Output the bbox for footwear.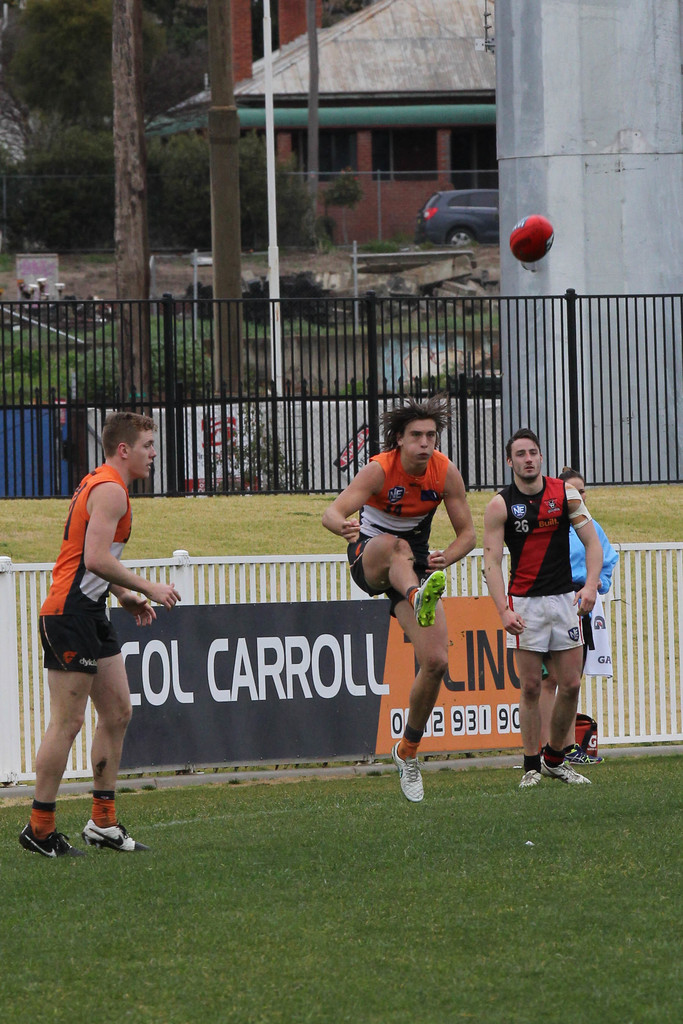
[19,828,73,870].
